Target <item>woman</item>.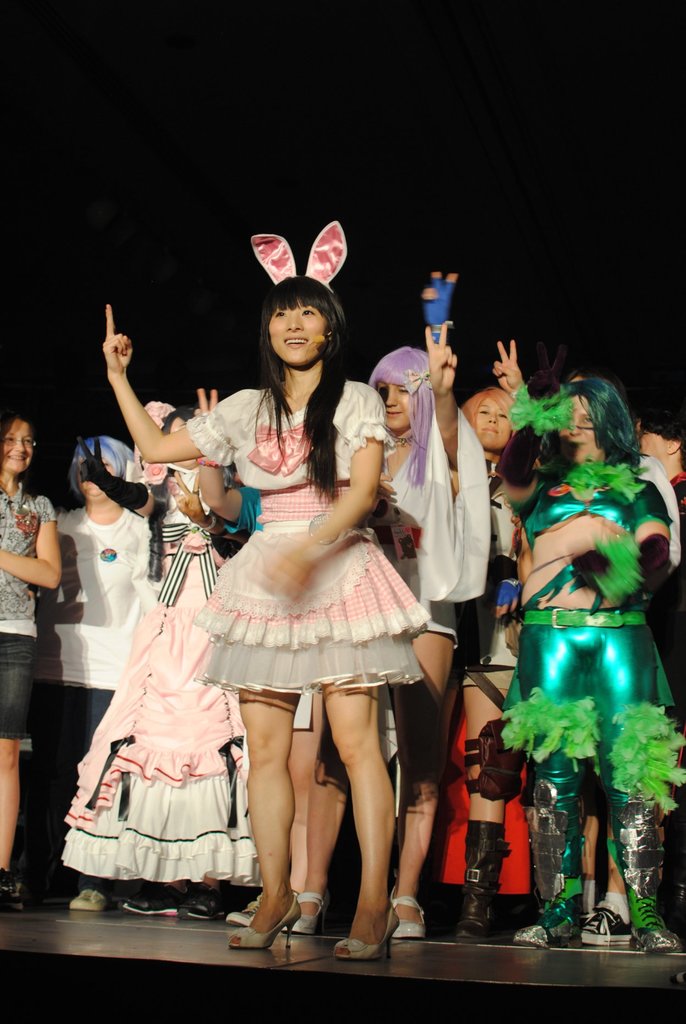
Target region: <region>33, 436, 150, 911</region>.
